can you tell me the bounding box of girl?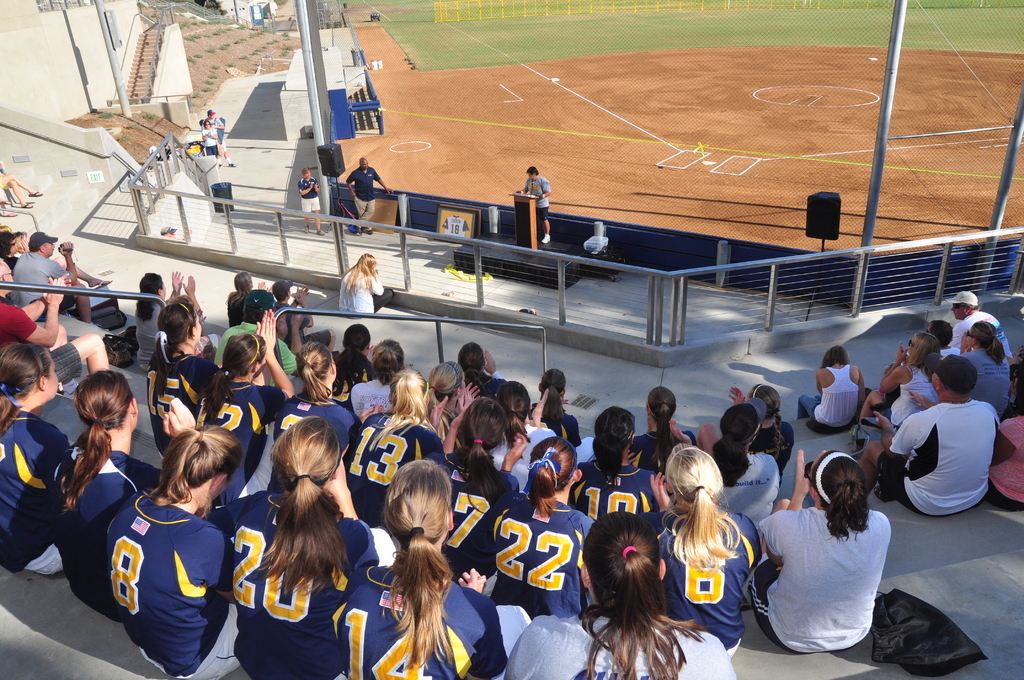
447 342 490 391.
